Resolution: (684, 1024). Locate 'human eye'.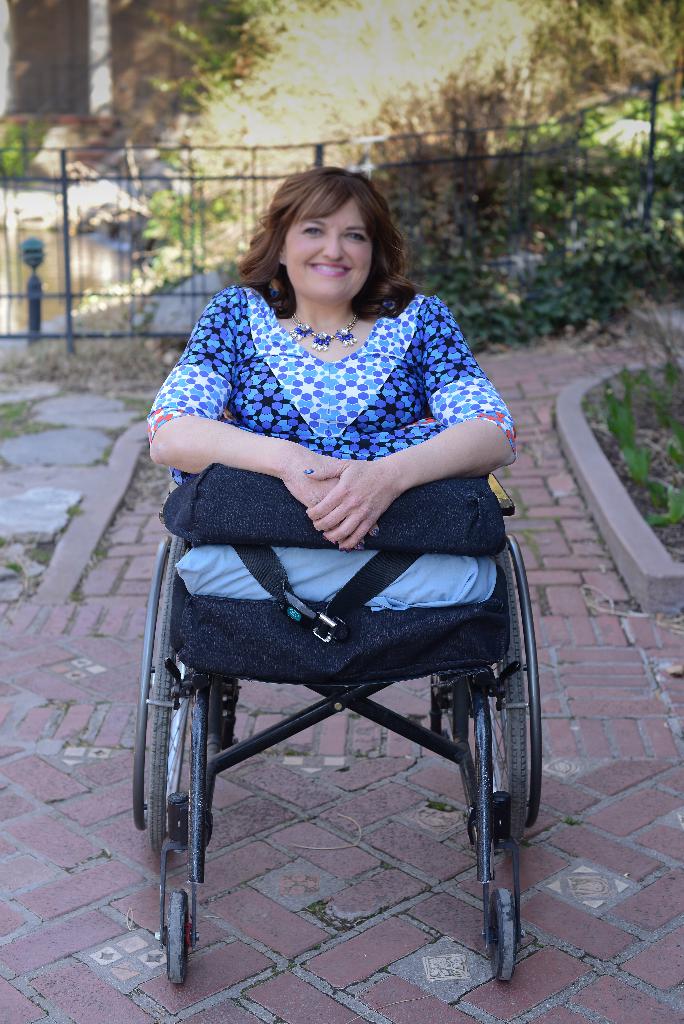
l=342, t=229, r=370, b=244.
